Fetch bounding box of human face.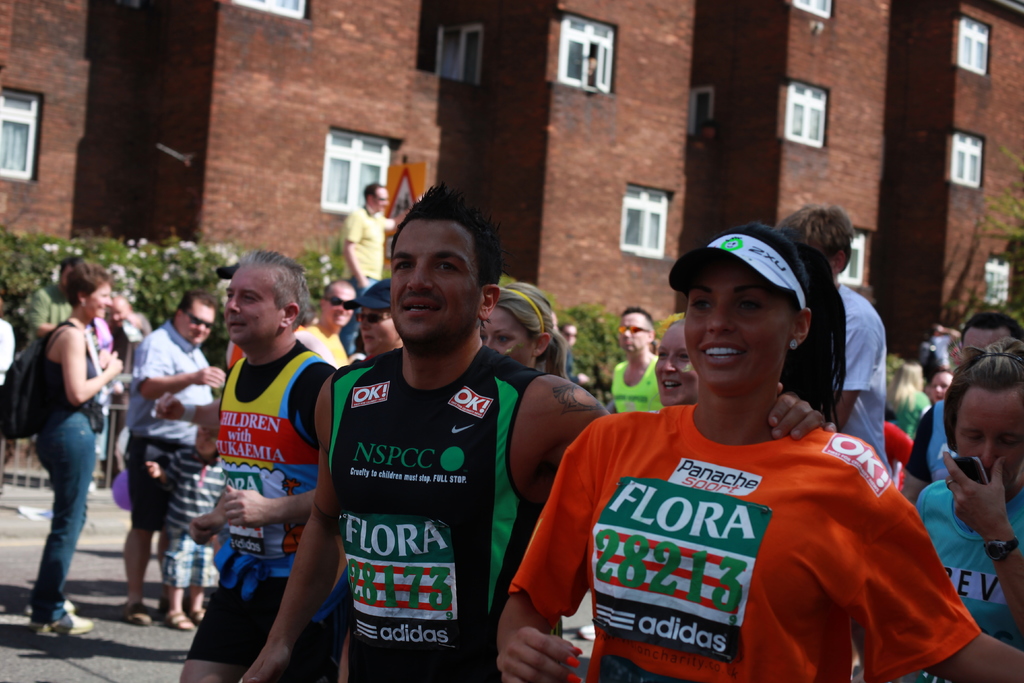
Bbox: (x1=225, y1=266, x2=282, y2=341).
